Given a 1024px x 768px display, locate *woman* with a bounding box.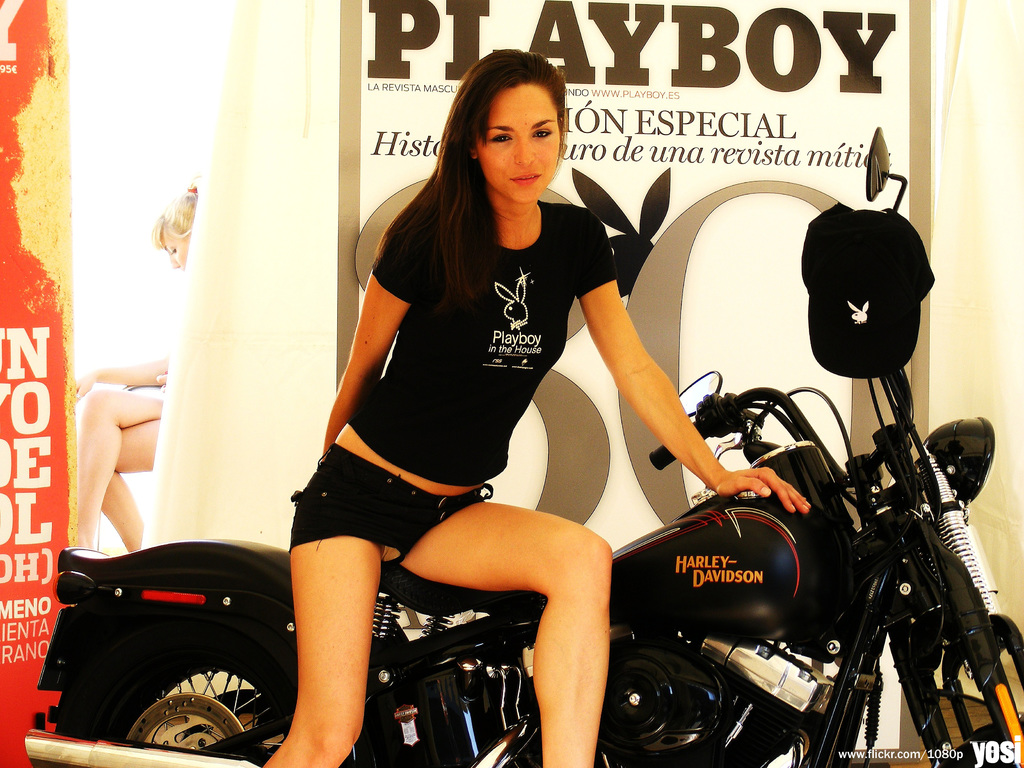
Located: <region>68, 175, 202, 552</region>.
